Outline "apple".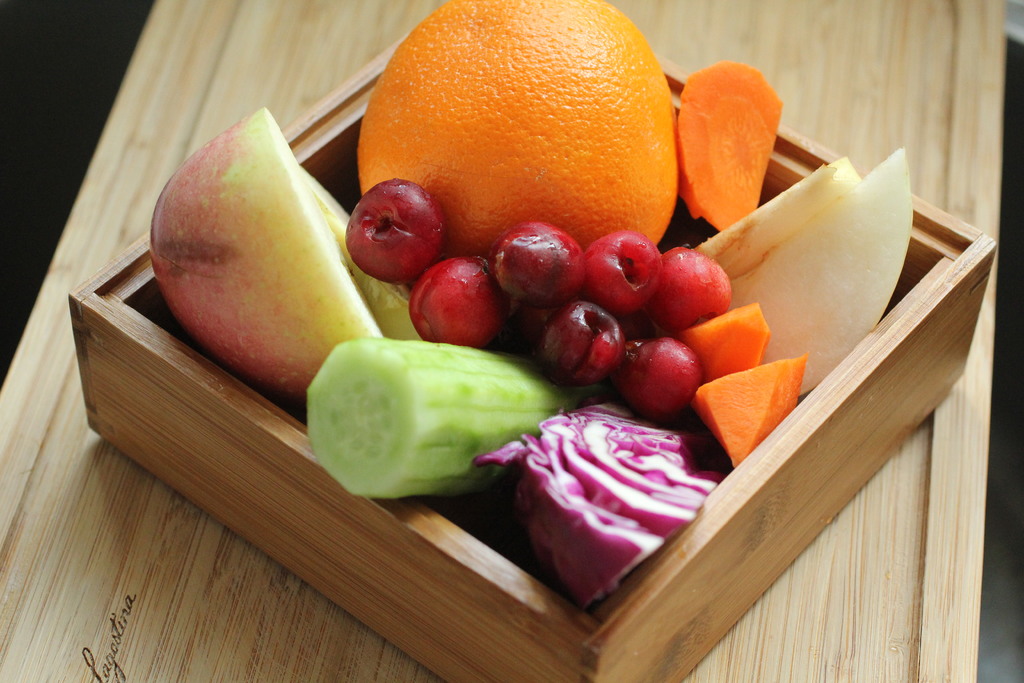
Outline: locate(297, 162, 413, 341).
